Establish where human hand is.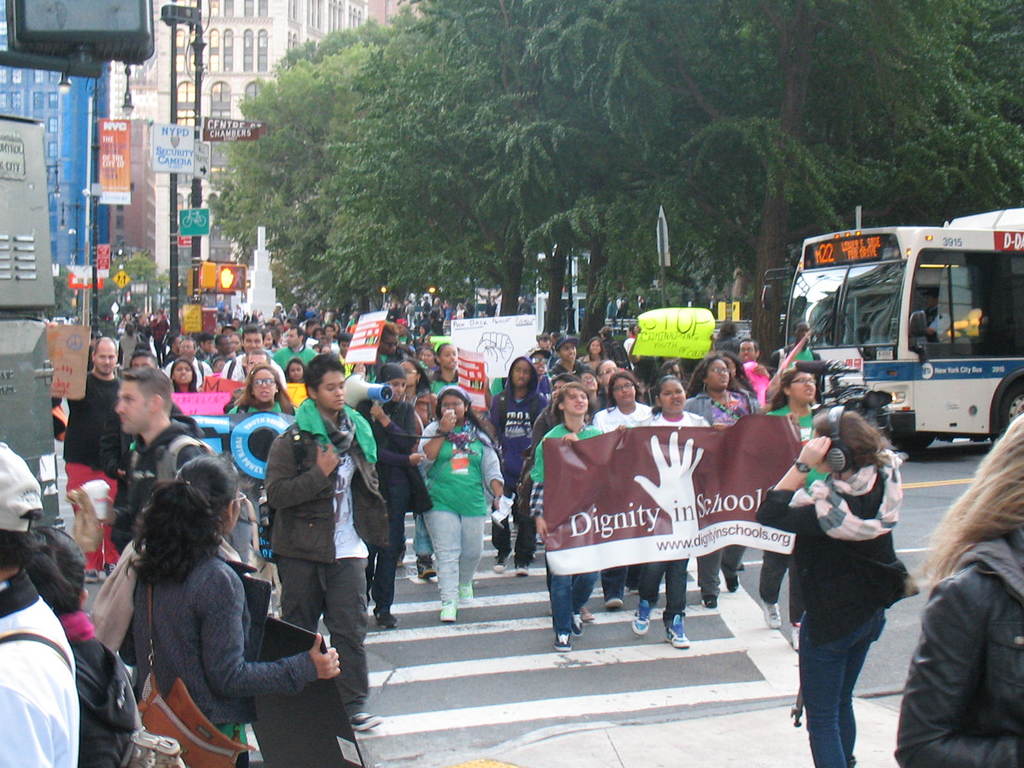
Established at [left=270, top=622, right=346, bottom=715].
